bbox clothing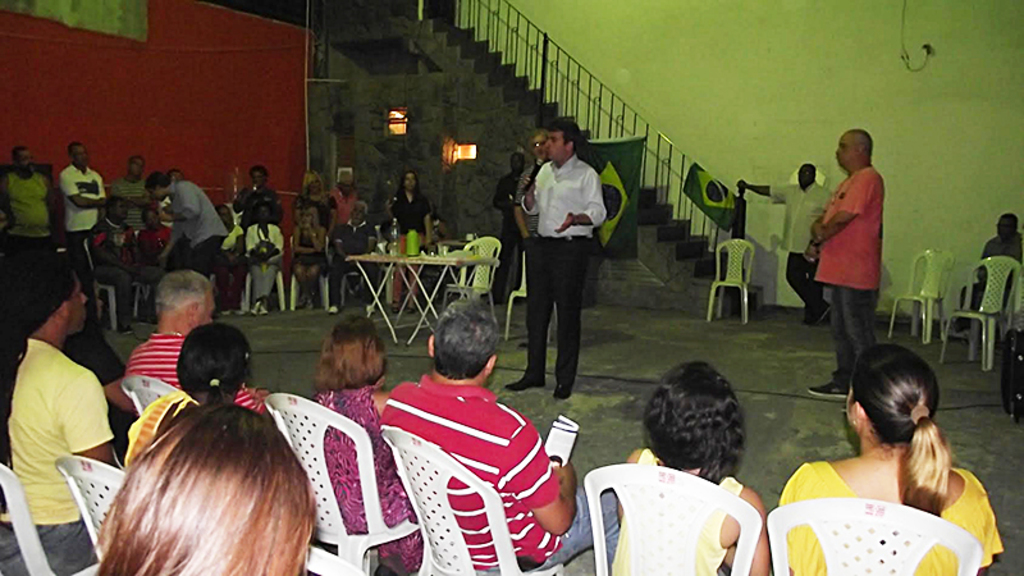
<bbox>517, 227, 607, 388</bbox>
